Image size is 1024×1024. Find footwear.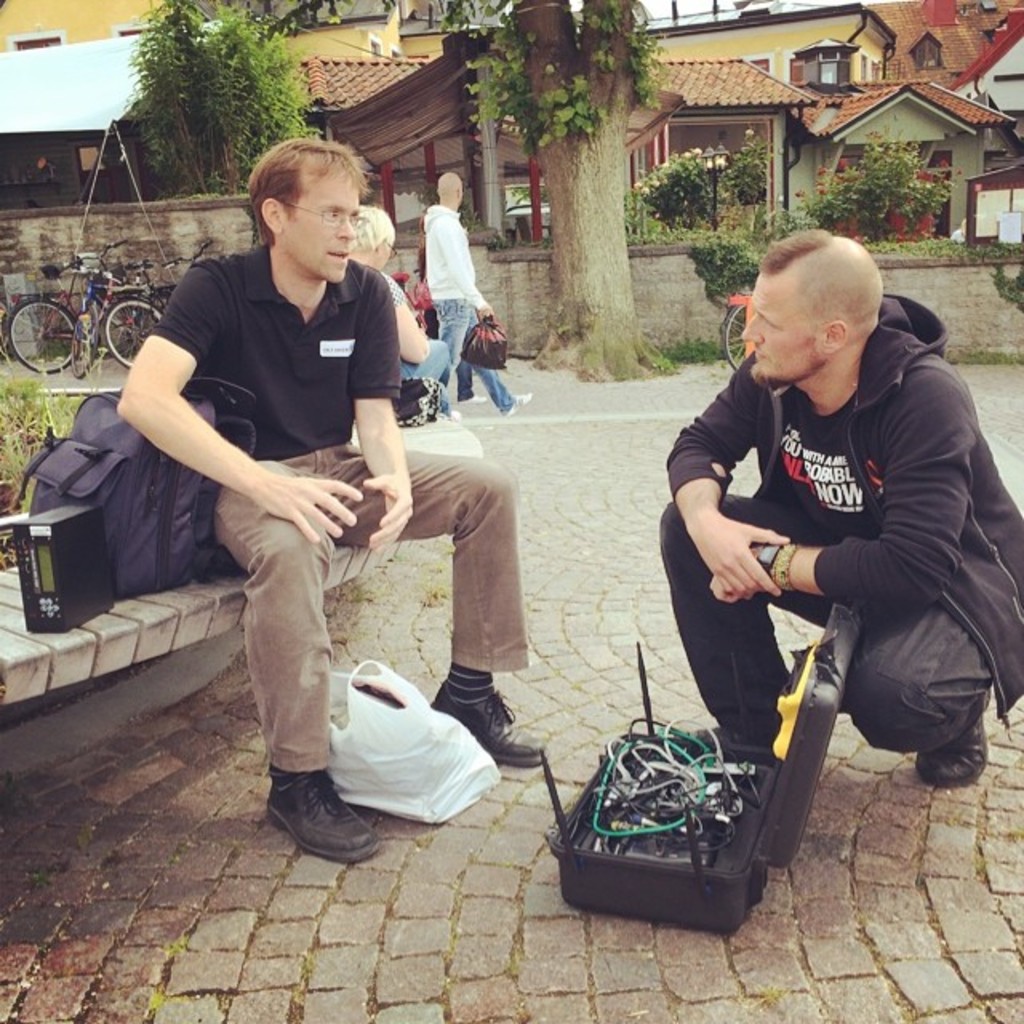
l=256, t=763, r=379, b=867.
